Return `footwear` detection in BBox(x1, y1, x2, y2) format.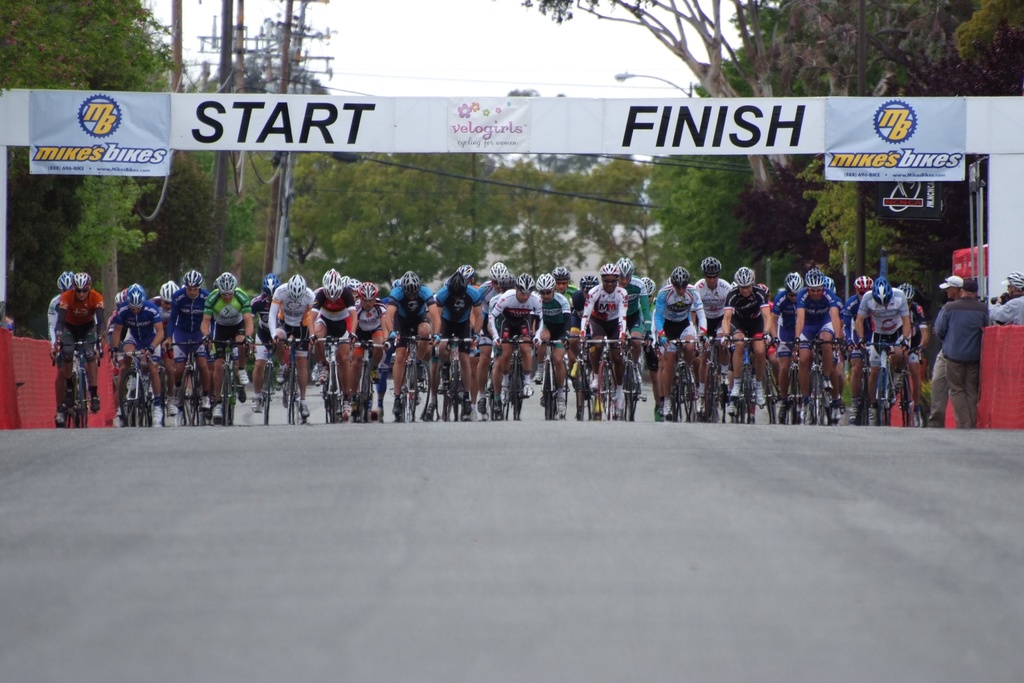
BBox(393, 396, 403, 415).
